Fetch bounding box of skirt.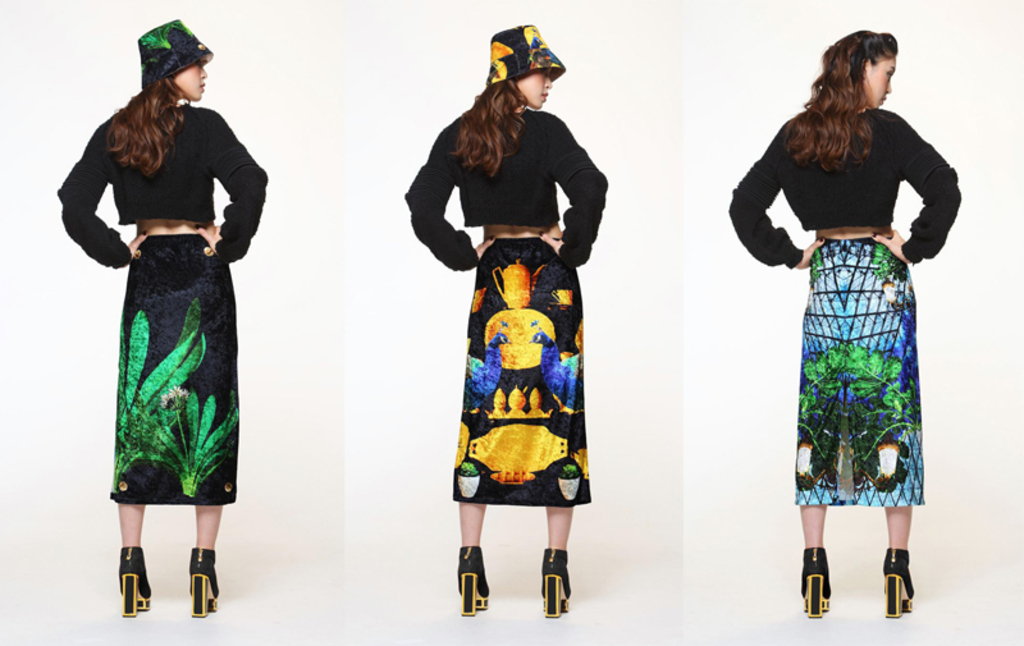
Bbox: <region>795, 239, 927, 508</region>.
